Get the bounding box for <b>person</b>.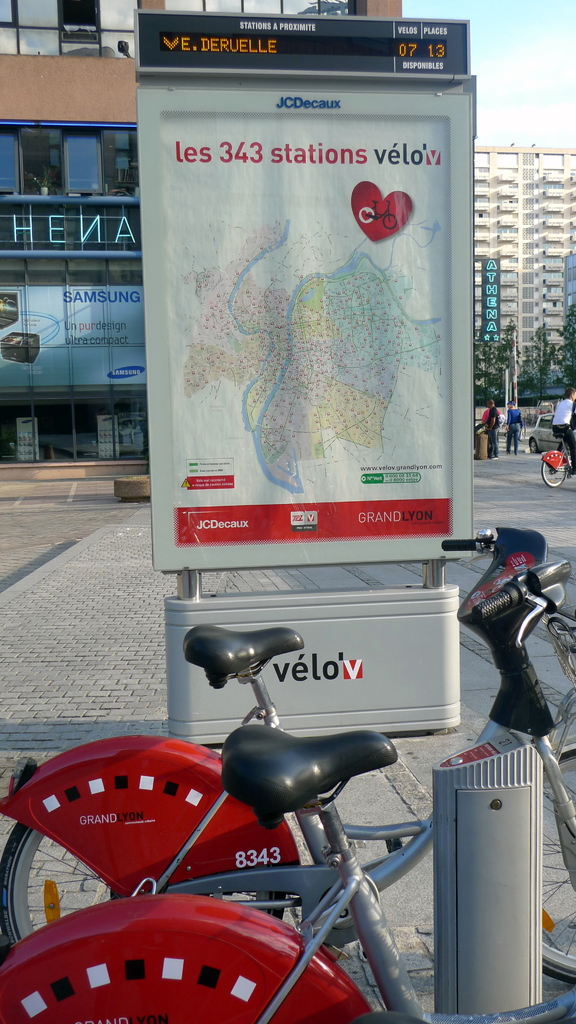
[x1=550, y1=388, x2=575, y2=472].
